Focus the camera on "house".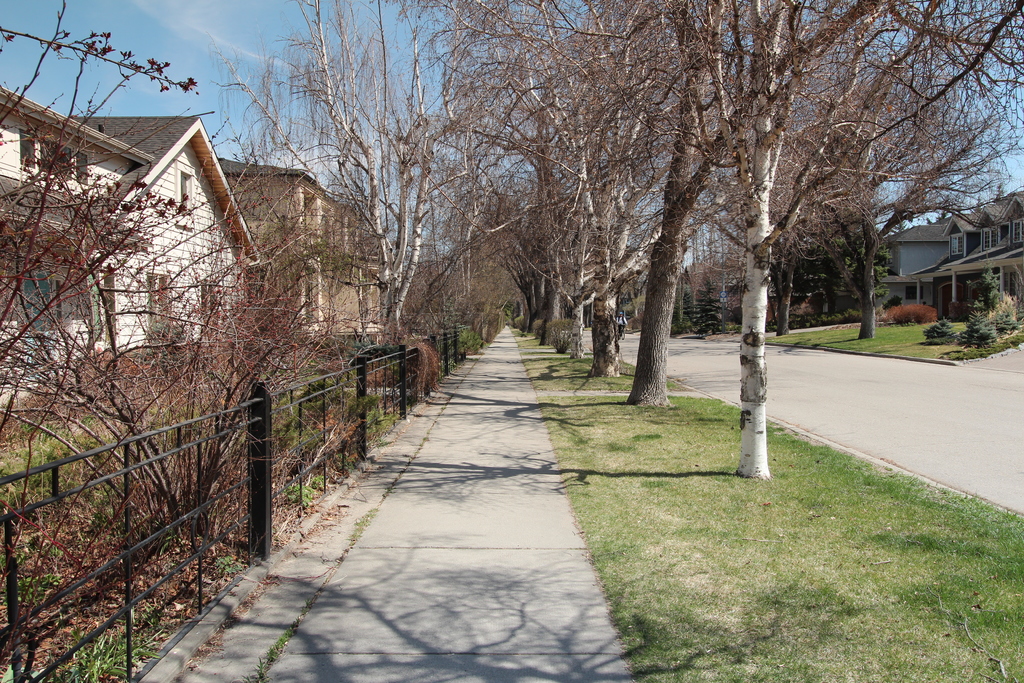
Focus region: <bbox>675, 261, 719, 319</bbox>.
